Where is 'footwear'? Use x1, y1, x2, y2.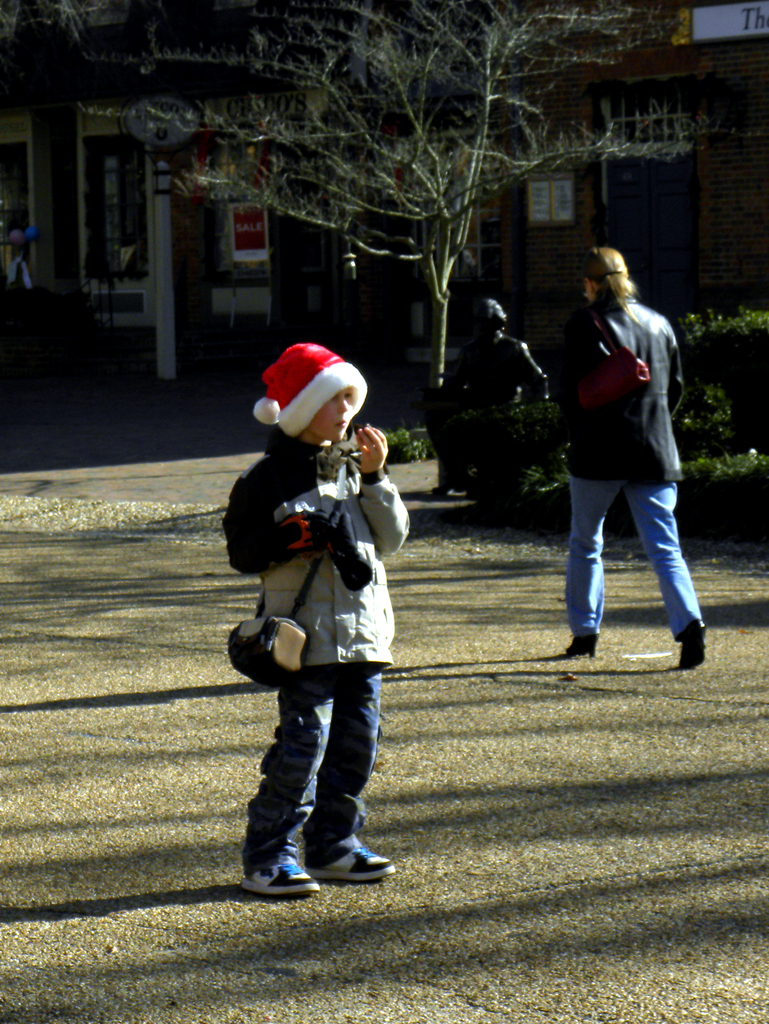
677, 622, 706, 676.
